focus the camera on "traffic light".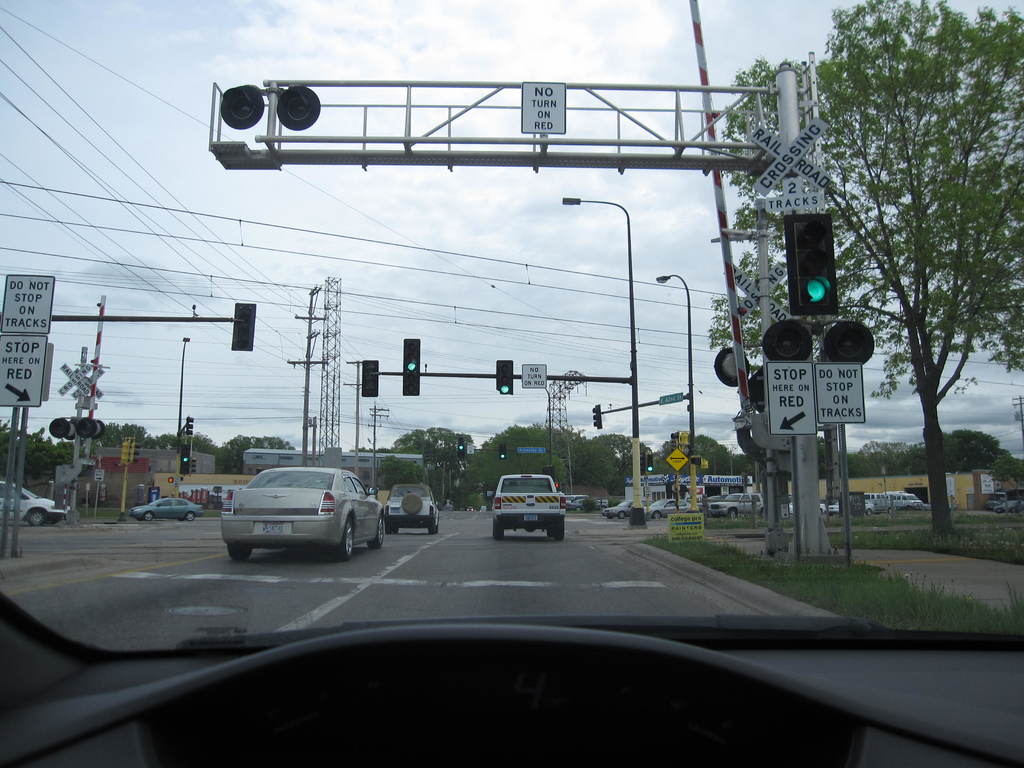
Focus region: [220, 84, 266, 130].
